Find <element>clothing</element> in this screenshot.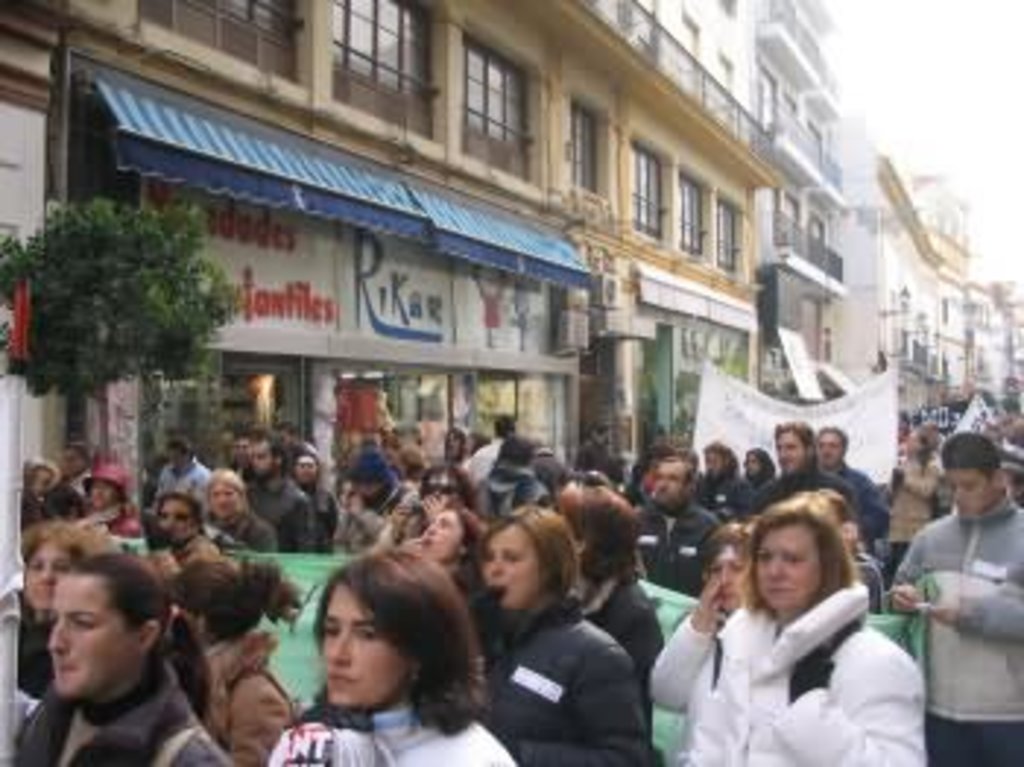
The bounding box for <element>clothing</element> is Rect(99, 492, 140, 521).
